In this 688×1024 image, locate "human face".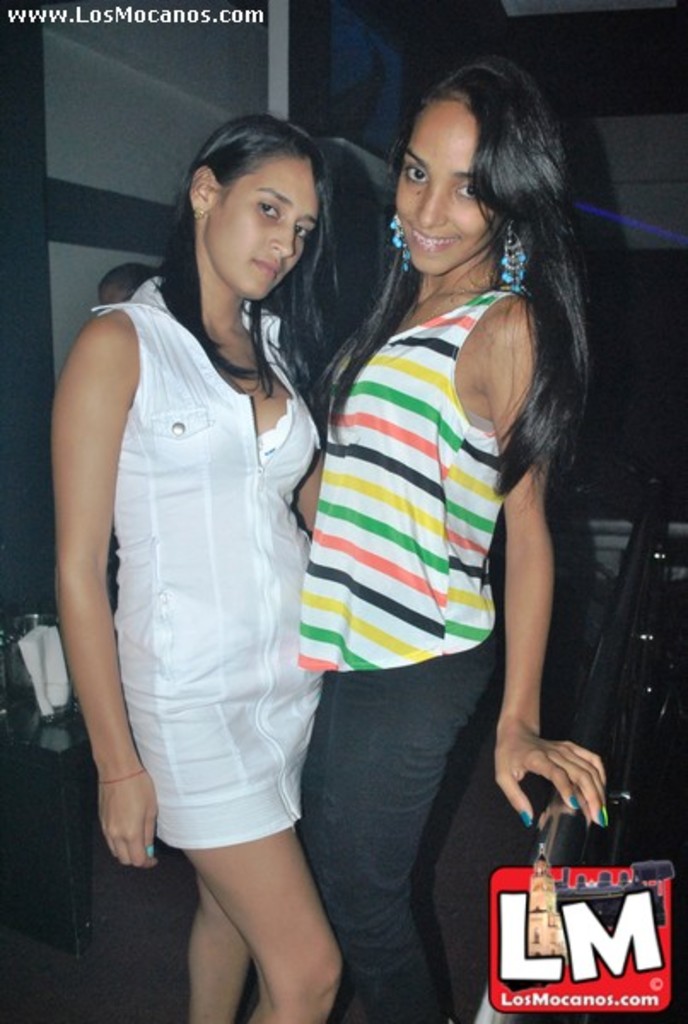
Bounding box: <region>208, 160, 321, 299</region>.
